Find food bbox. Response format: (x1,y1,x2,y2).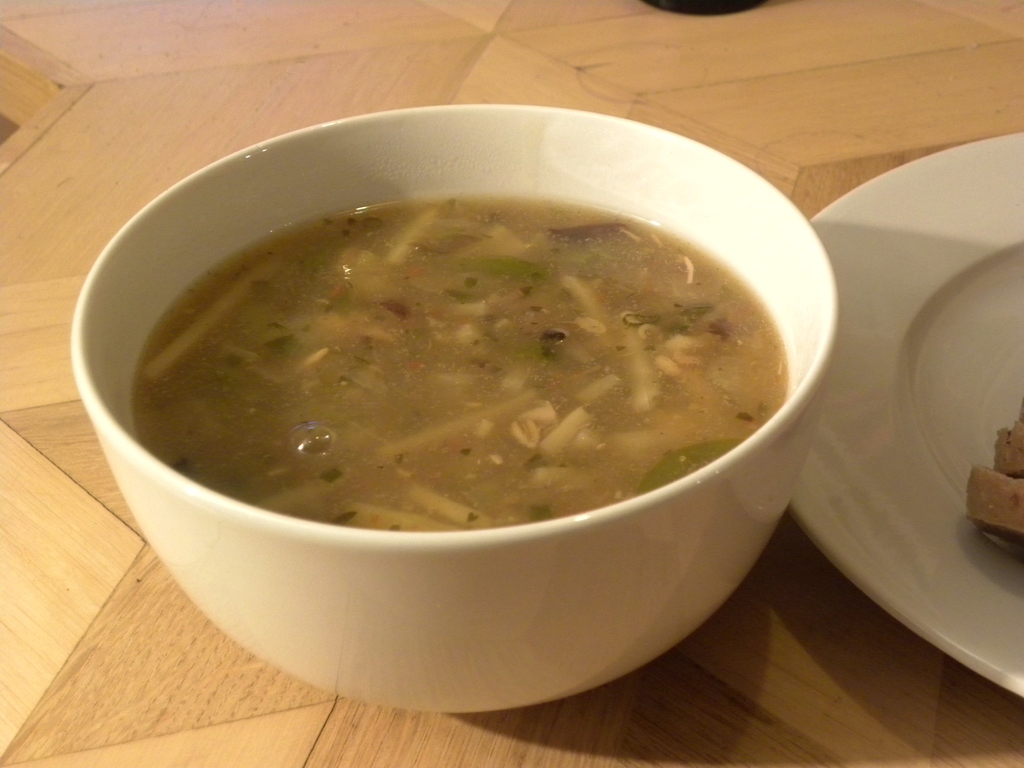
(965,410,1023,540).
